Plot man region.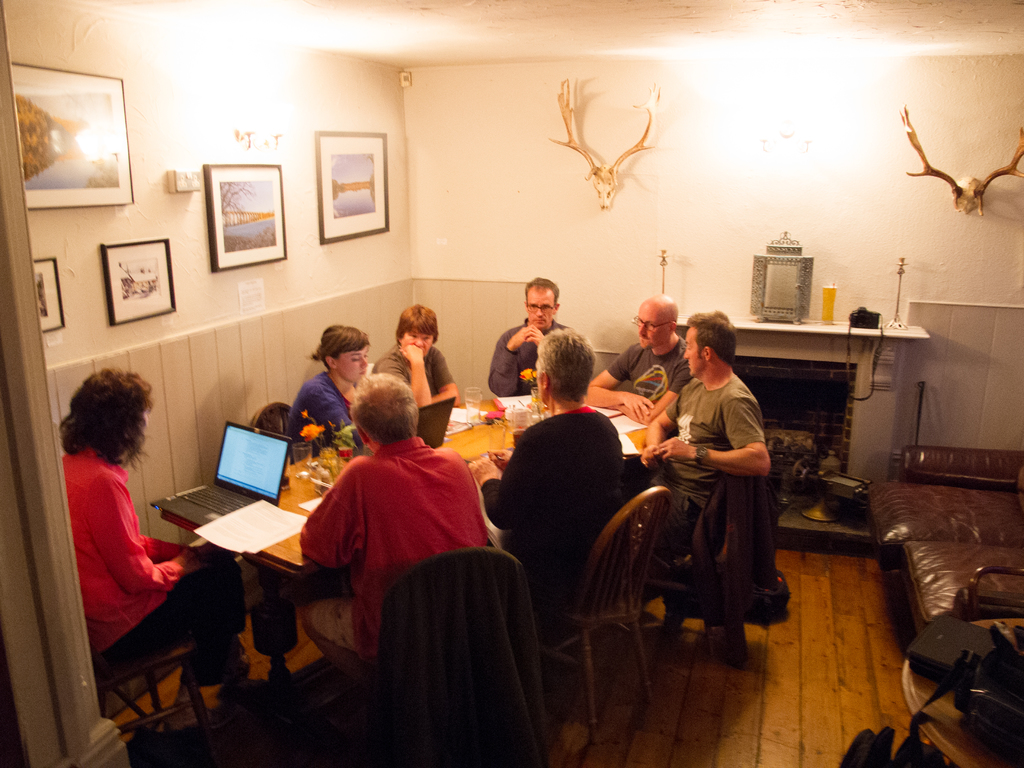
Plotted at (x1=296, y1=374, x2=504, y2=715).
